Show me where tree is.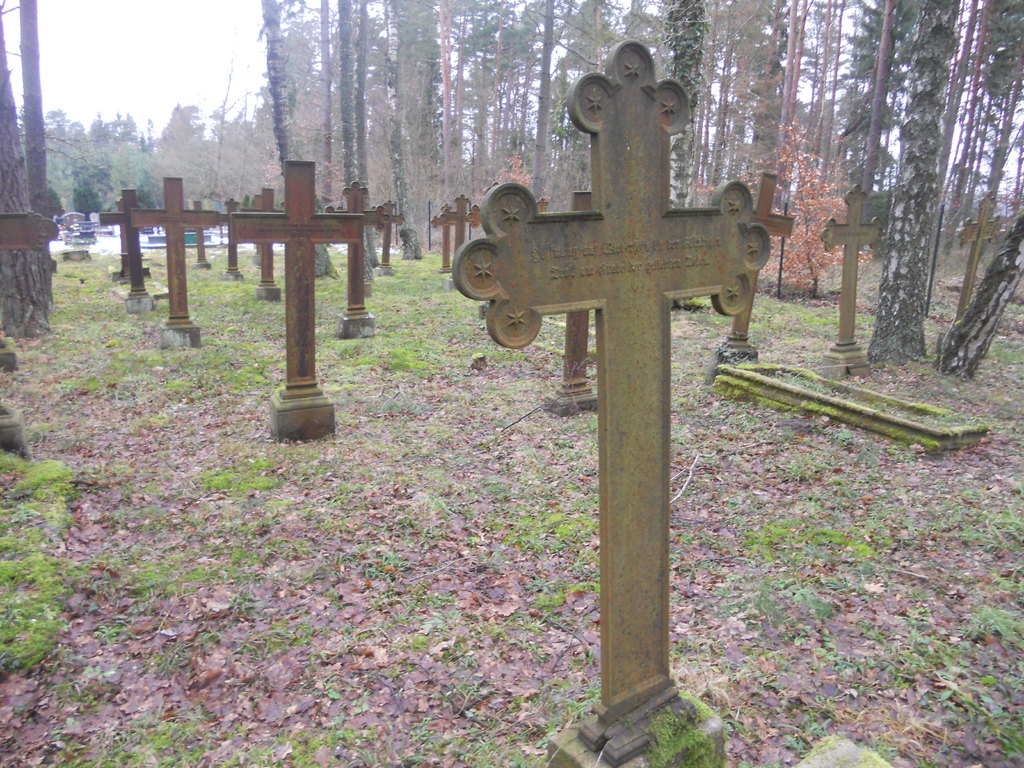
tree is at detection(0, 0, 149, 321).
